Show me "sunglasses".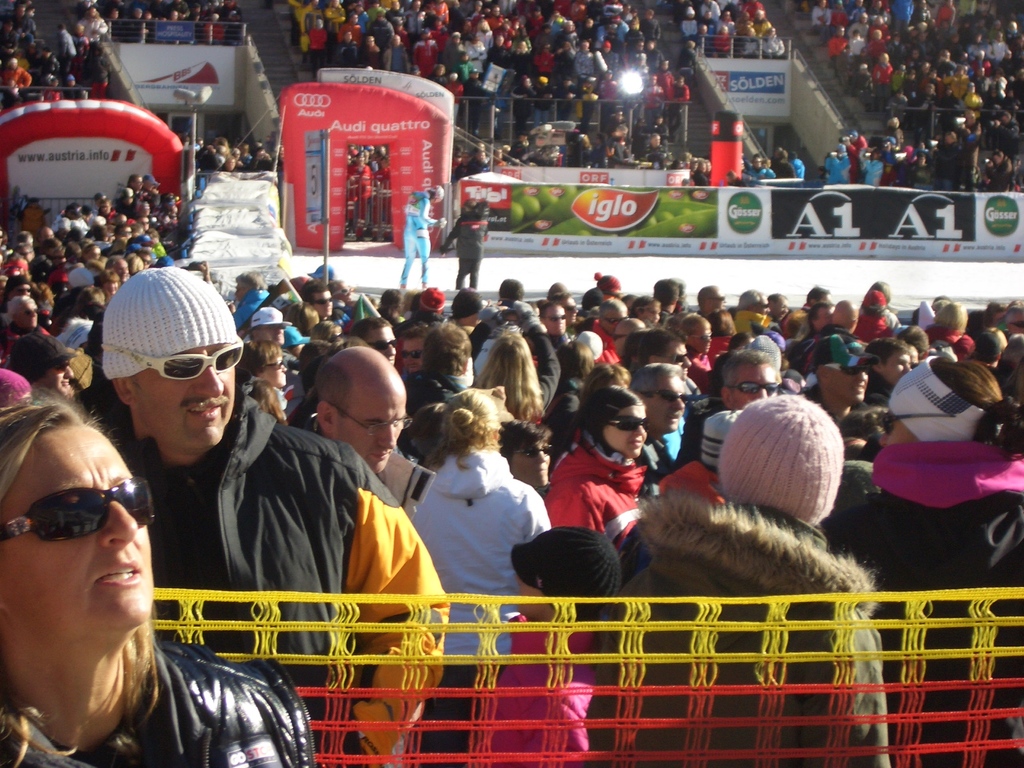
"sunglasses" is here: 104/340/241/381.
